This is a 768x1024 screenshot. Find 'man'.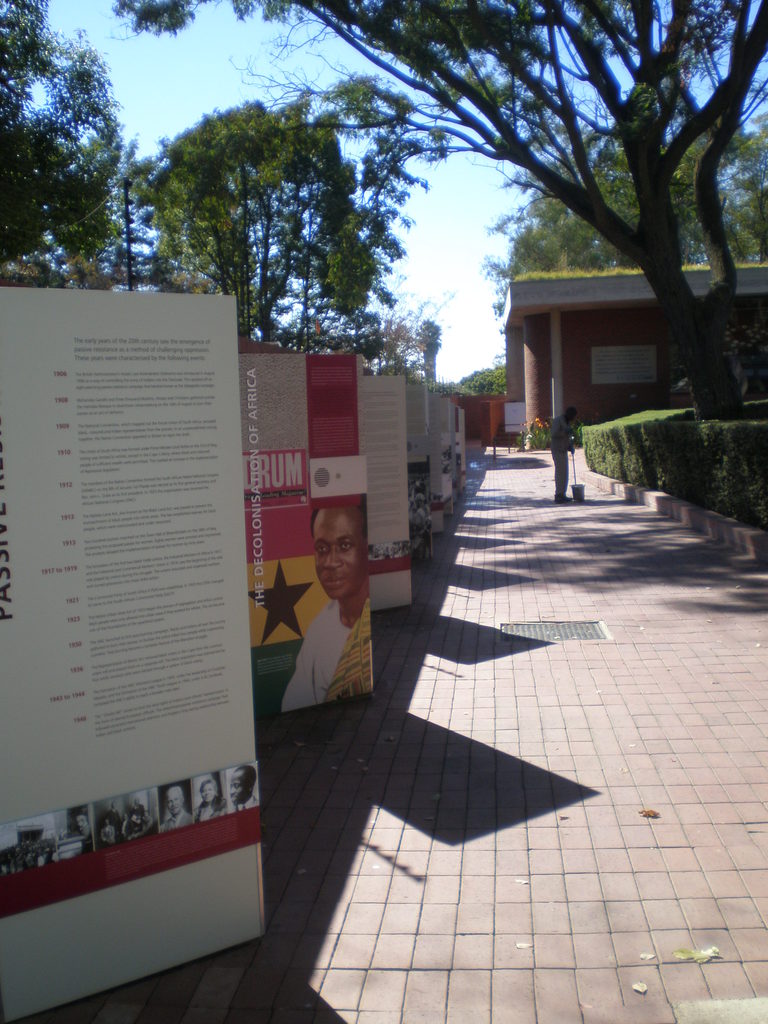
Bounding box: l=230, t=764, r=258, b=813.
